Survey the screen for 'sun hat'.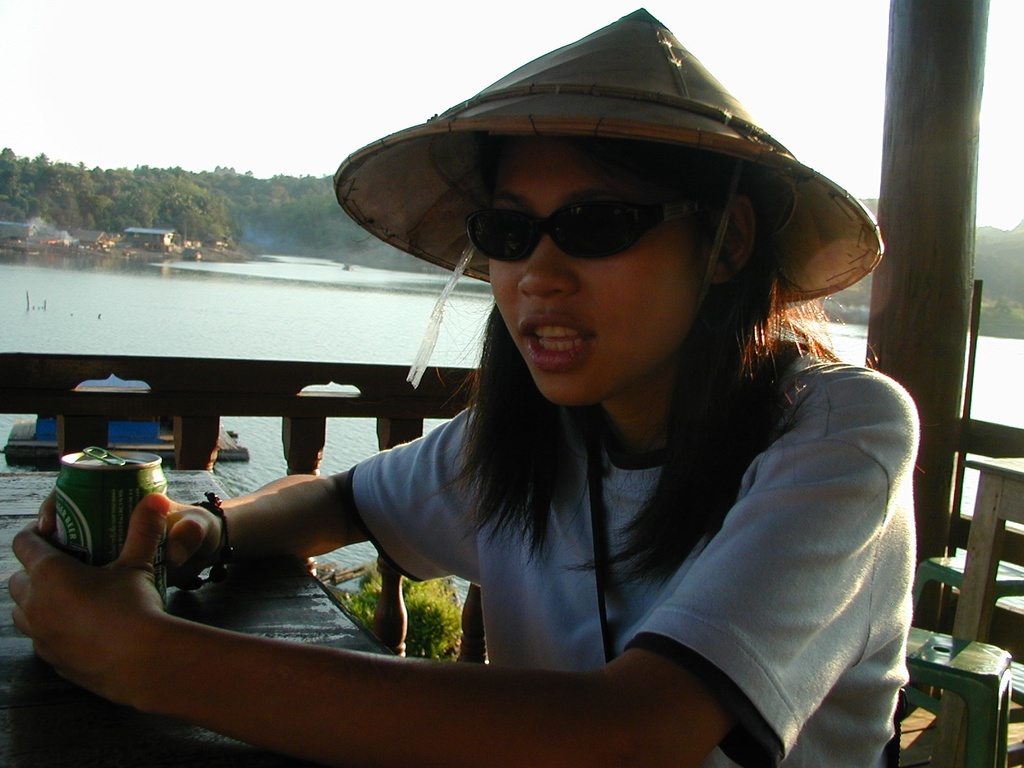
Survey found: (left=332, top=7, right=881, bottom=379).
